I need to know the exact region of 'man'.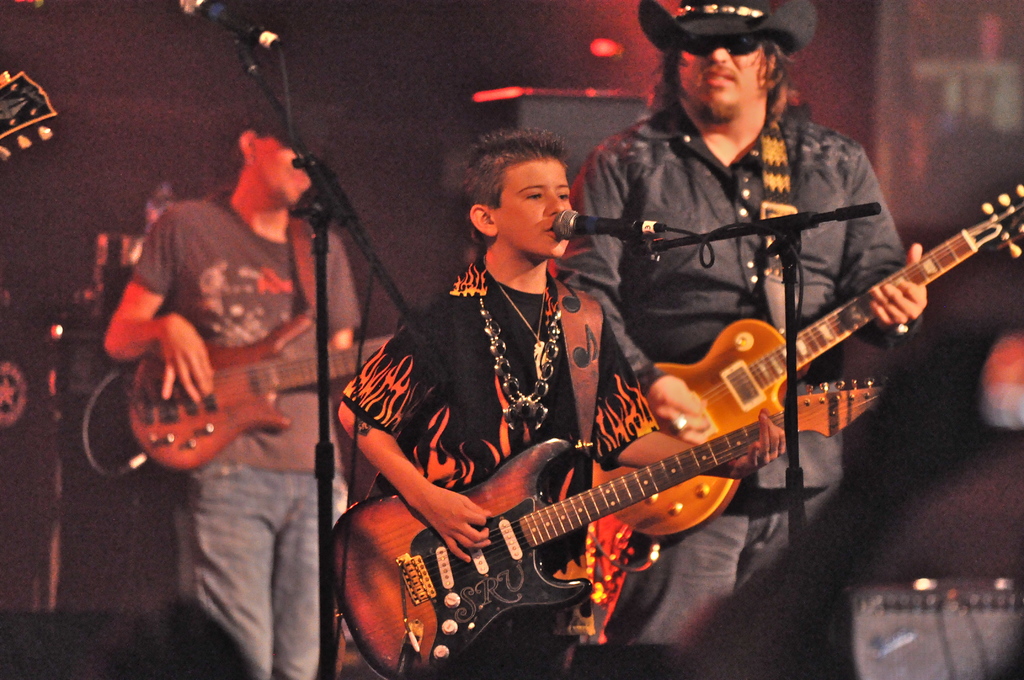
Region: (112,66,440,636).
